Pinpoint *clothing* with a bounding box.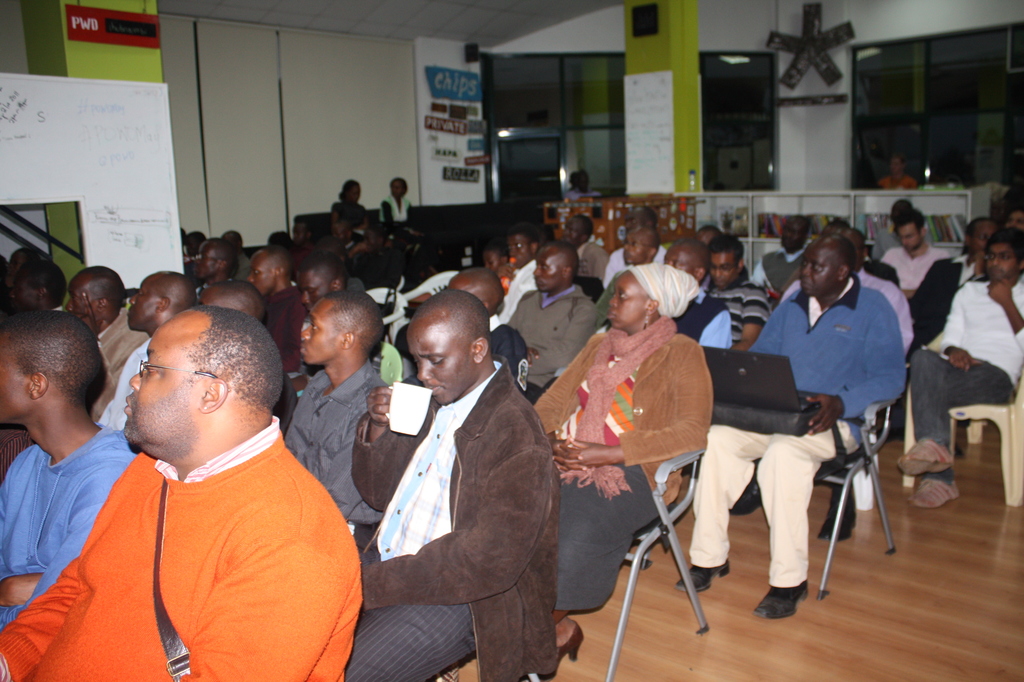
crop(692, 275, 900, 563).
